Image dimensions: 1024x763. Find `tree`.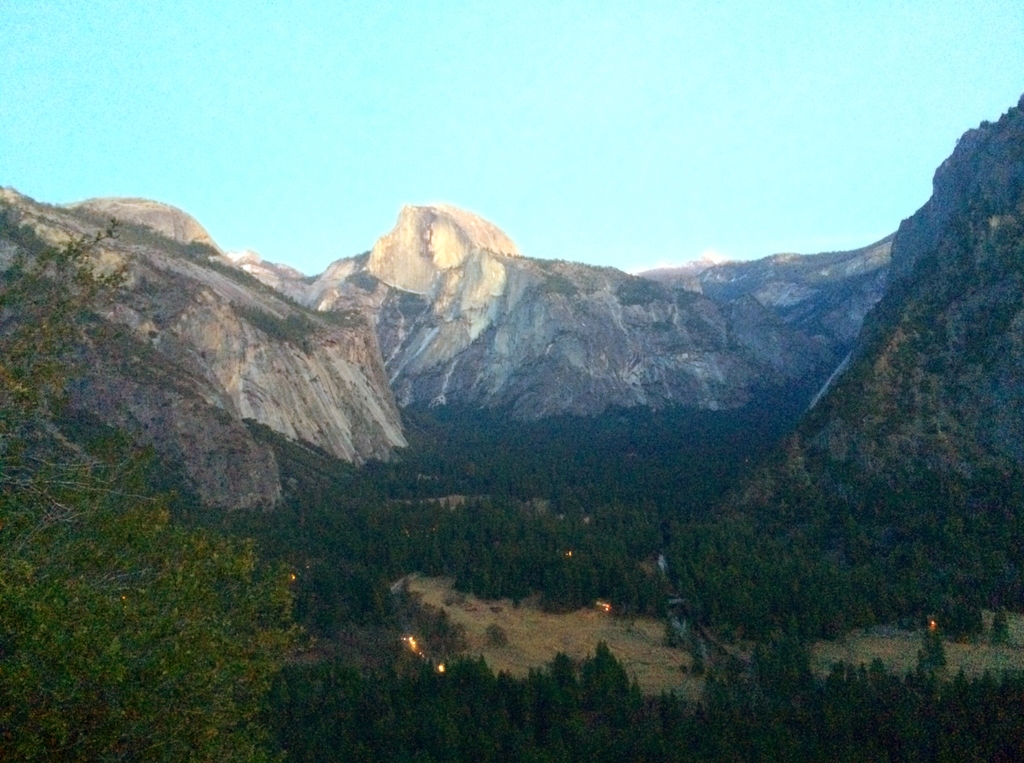
Rect(747, 520, 799, 623).
